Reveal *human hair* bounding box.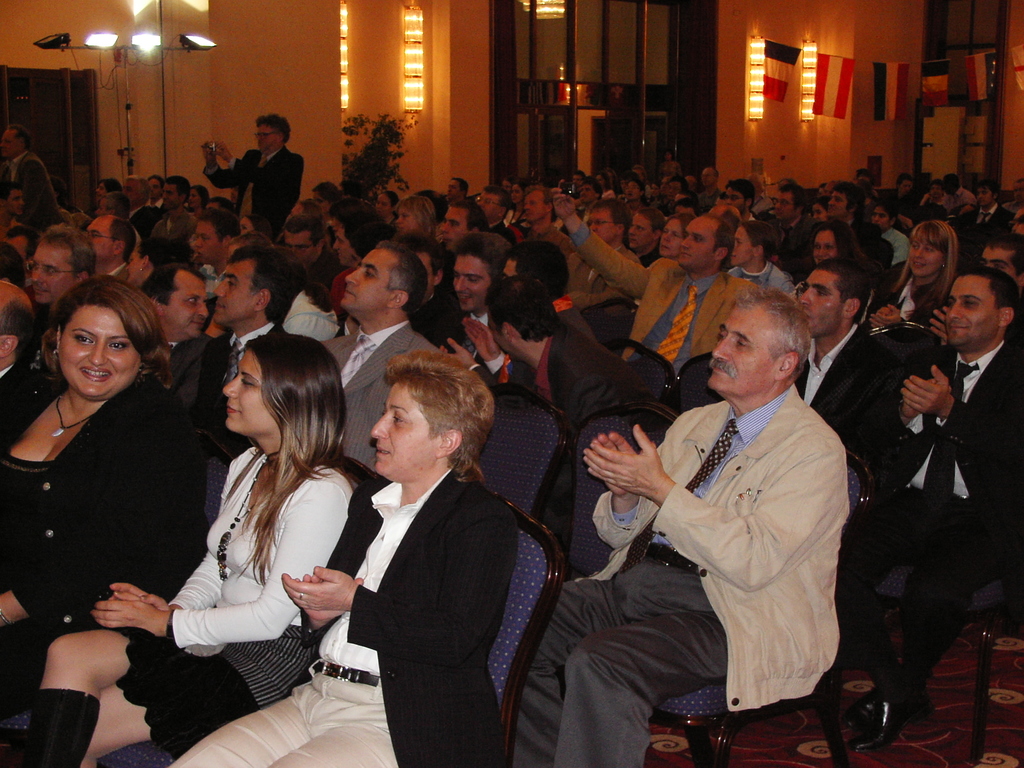
Revealed: [197,206,242,249].
